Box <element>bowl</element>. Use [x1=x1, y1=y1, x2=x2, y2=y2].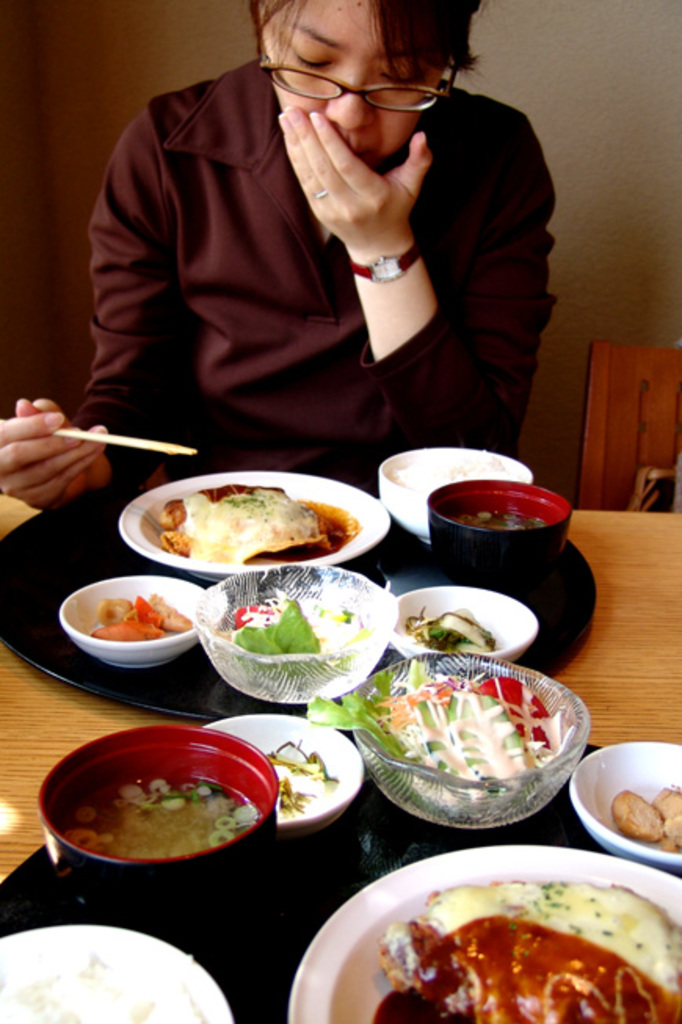
[x1=63, y1=572, x2=204, y2=671].
